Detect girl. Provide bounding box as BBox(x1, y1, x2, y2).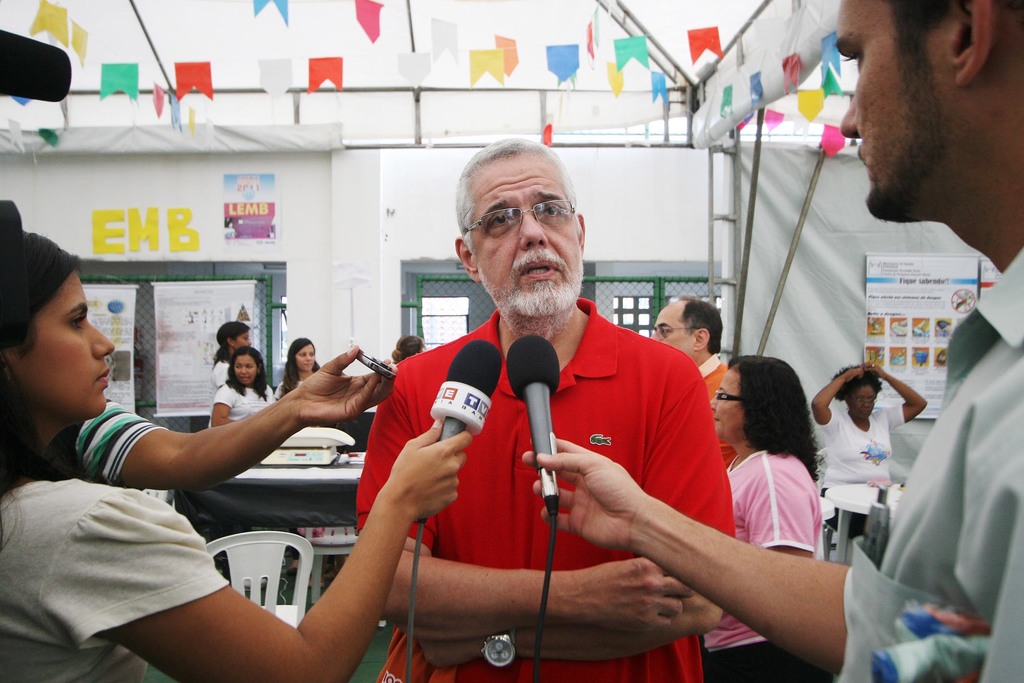
BBox(215, 325, 253, 389).
